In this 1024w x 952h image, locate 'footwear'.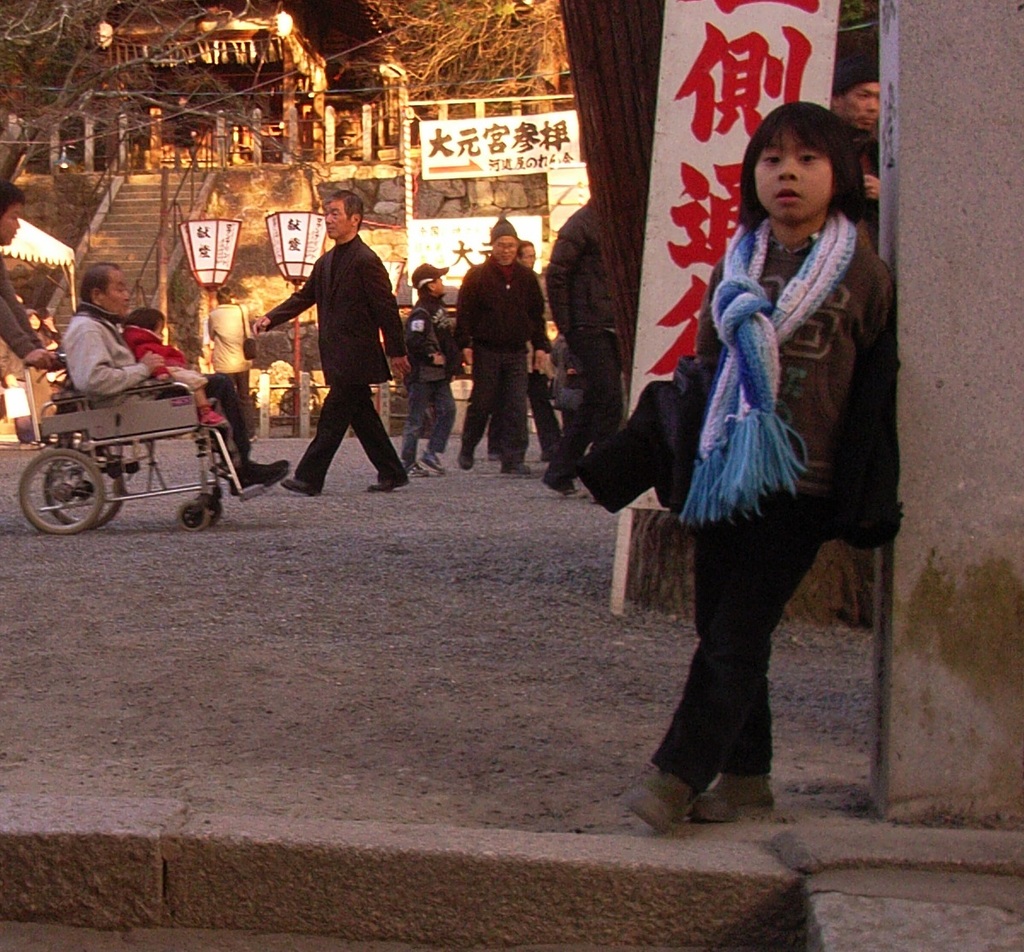
Bounding box: locate(538, 467, 592, 495).
